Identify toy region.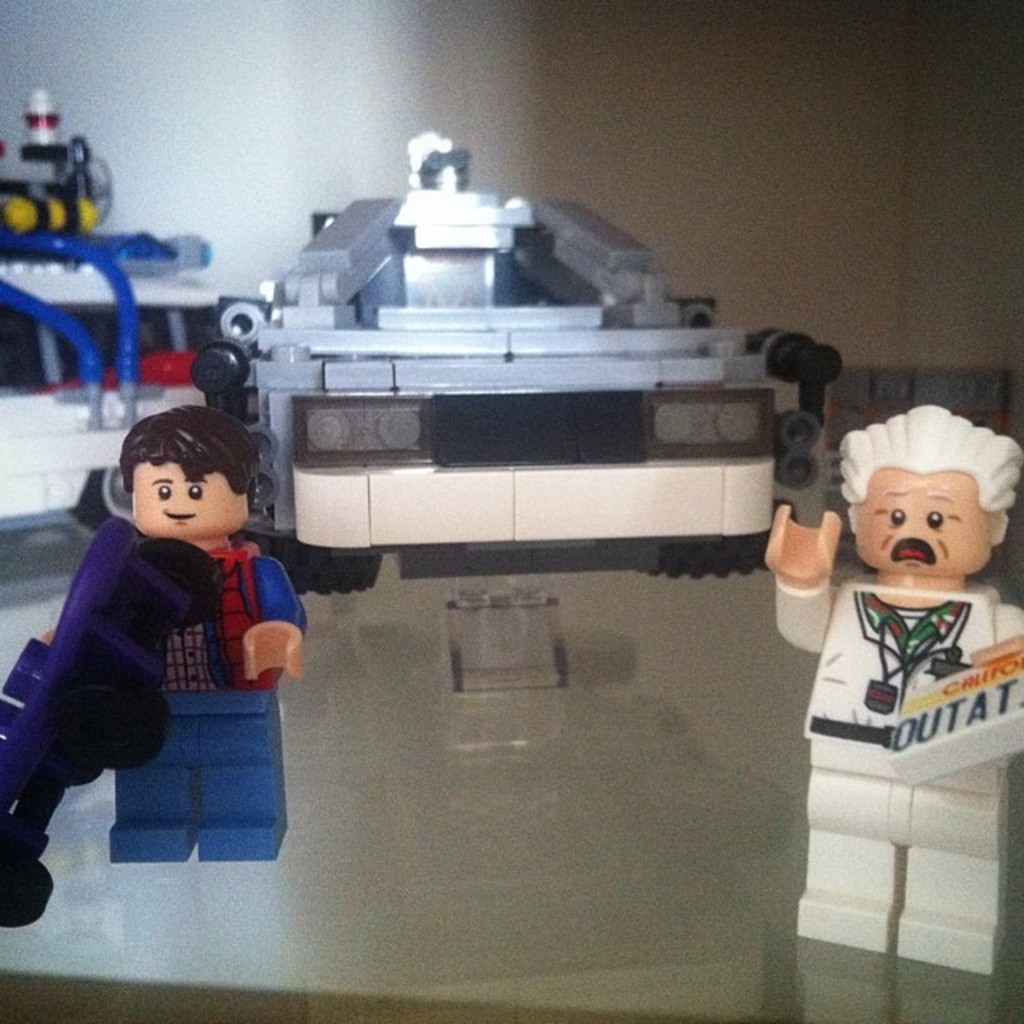
Region: 195:128:845:598.
